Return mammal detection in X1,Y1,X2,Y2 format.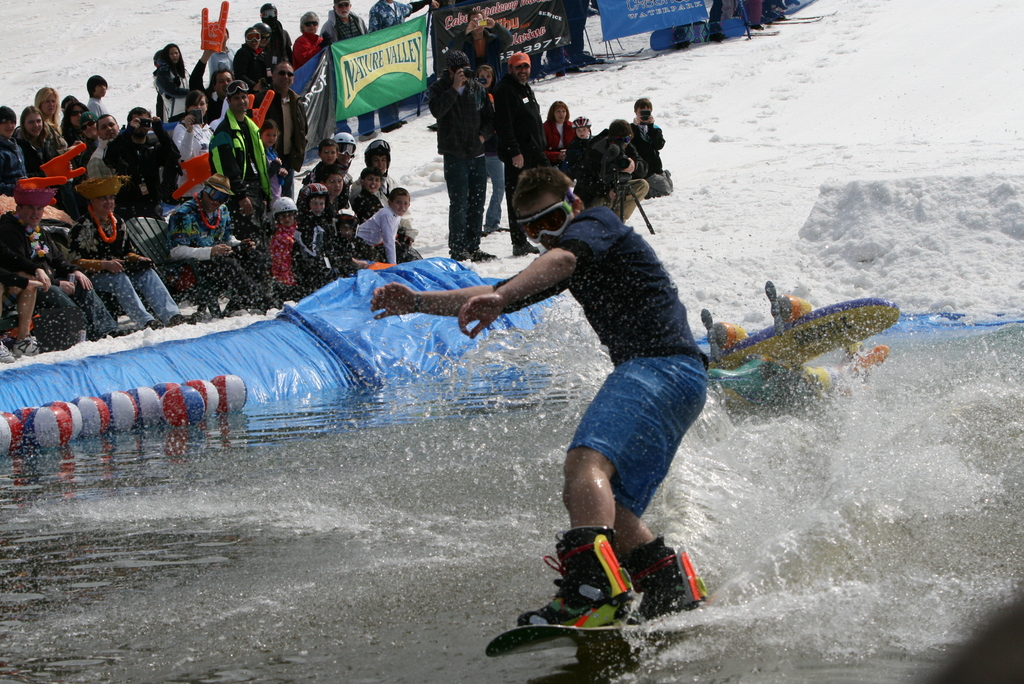
369,164,717,619.
